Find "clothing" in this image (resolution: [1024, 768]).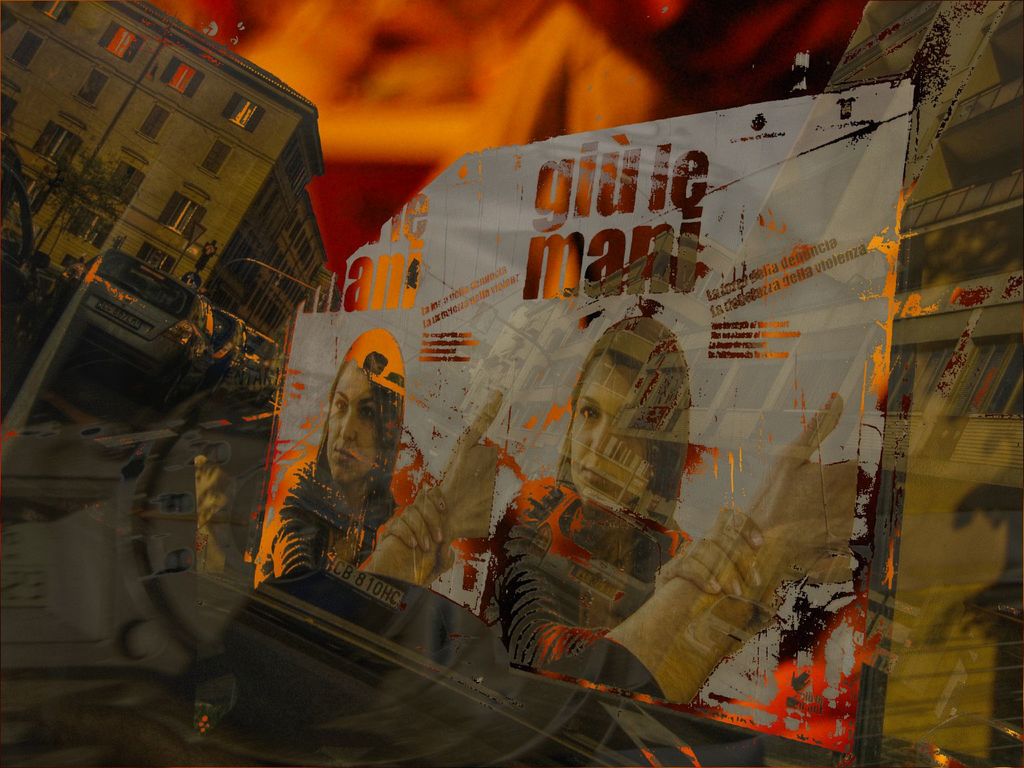
(x1=261, y1=450, x2=401, y2=585).
